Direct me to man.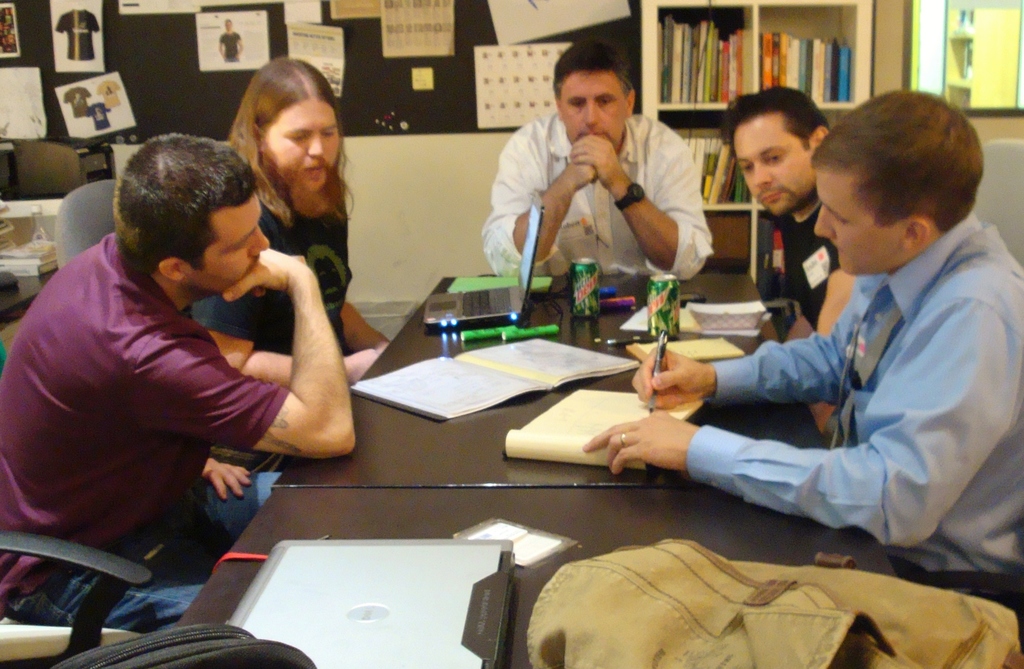
Direction: (720,83,860,430).
